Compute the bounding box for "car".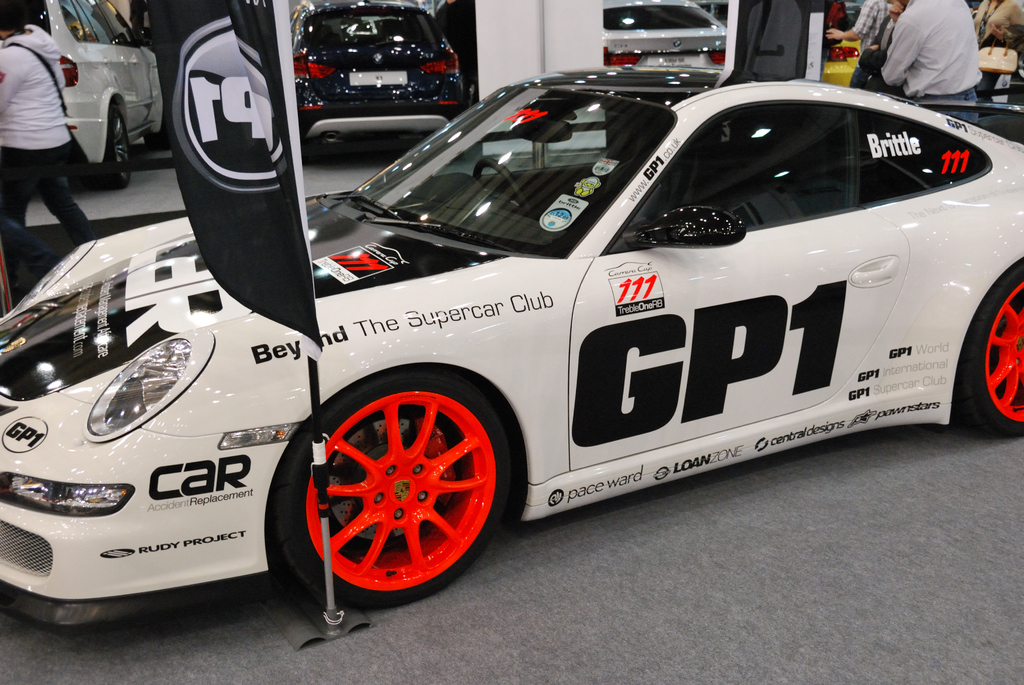
<bbox>0, 0, 168, 191</bbox>.
